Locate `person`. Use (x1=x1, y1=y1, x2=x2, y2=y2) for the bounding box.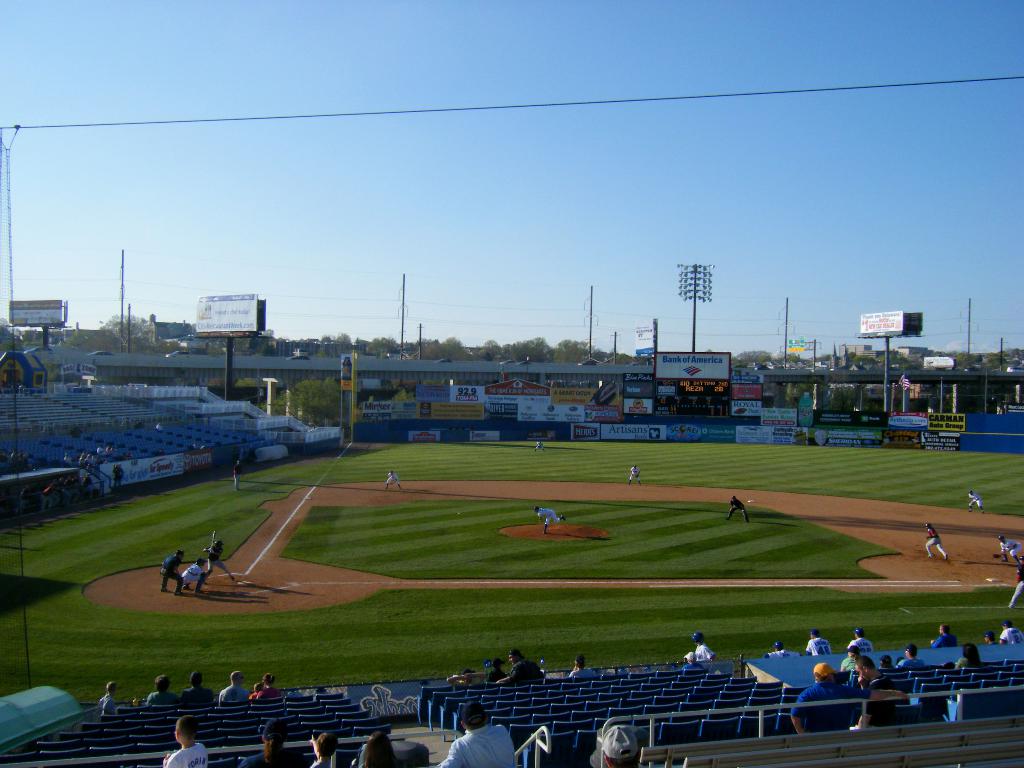
(x1=625, y1=464, x2=645, y2=484).
